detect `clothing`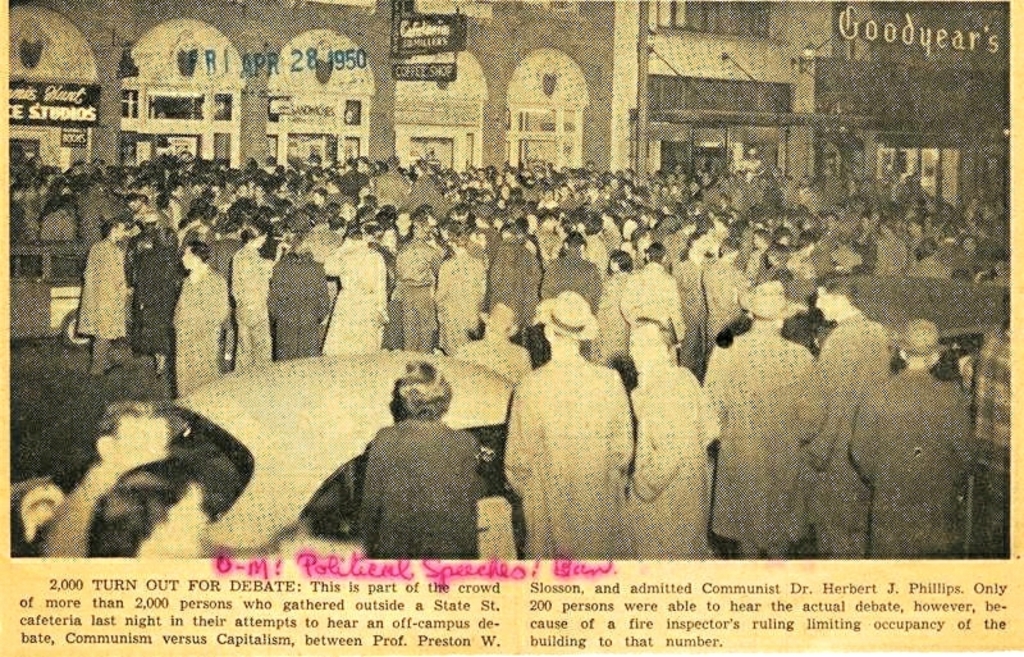
293, 387, 509, 560
